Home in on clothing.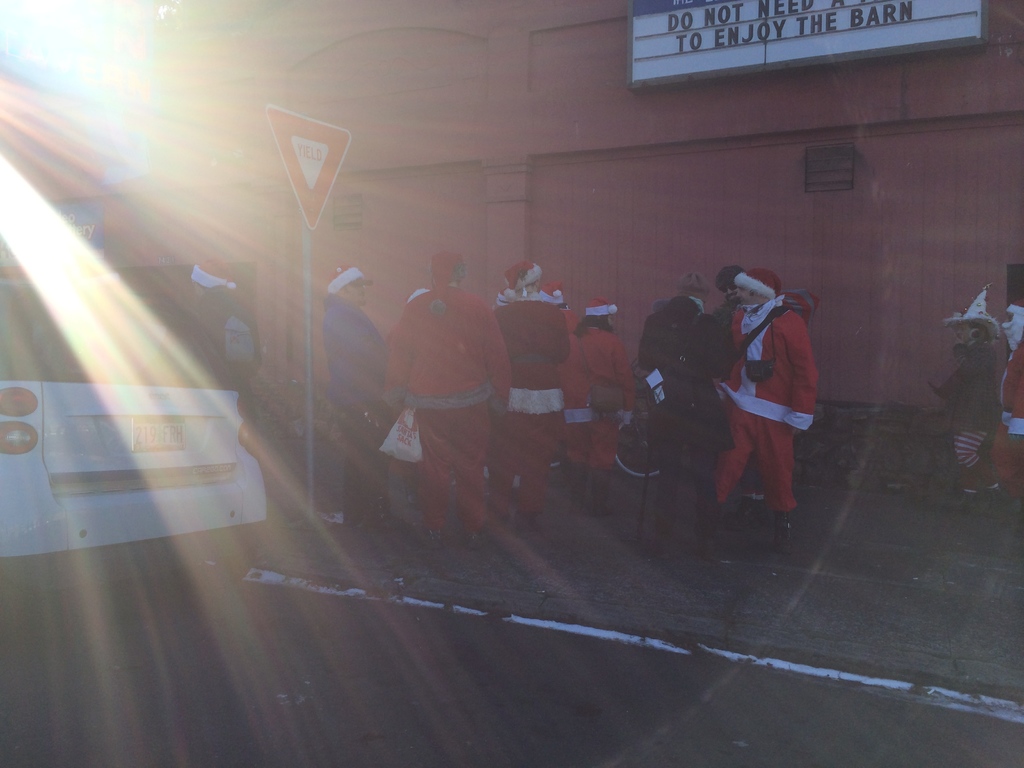
Homed in at 195 243 242 291.
